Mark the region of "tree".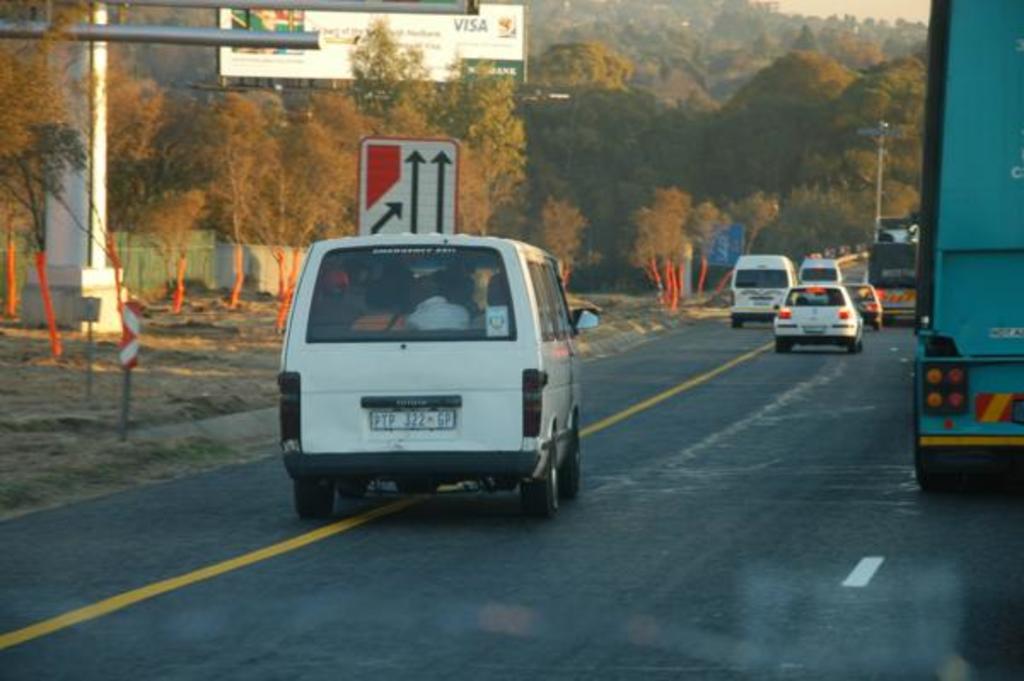
Region: detection(451, 72, 522, 259).
